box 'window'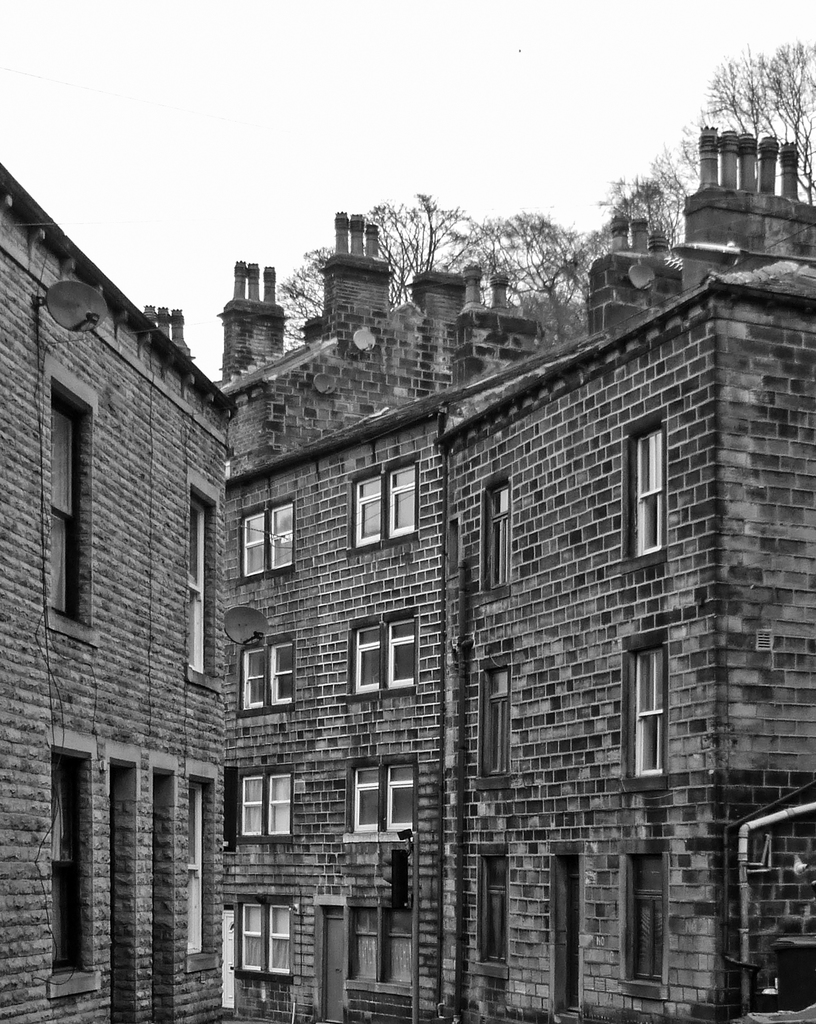
632/856/665/991
